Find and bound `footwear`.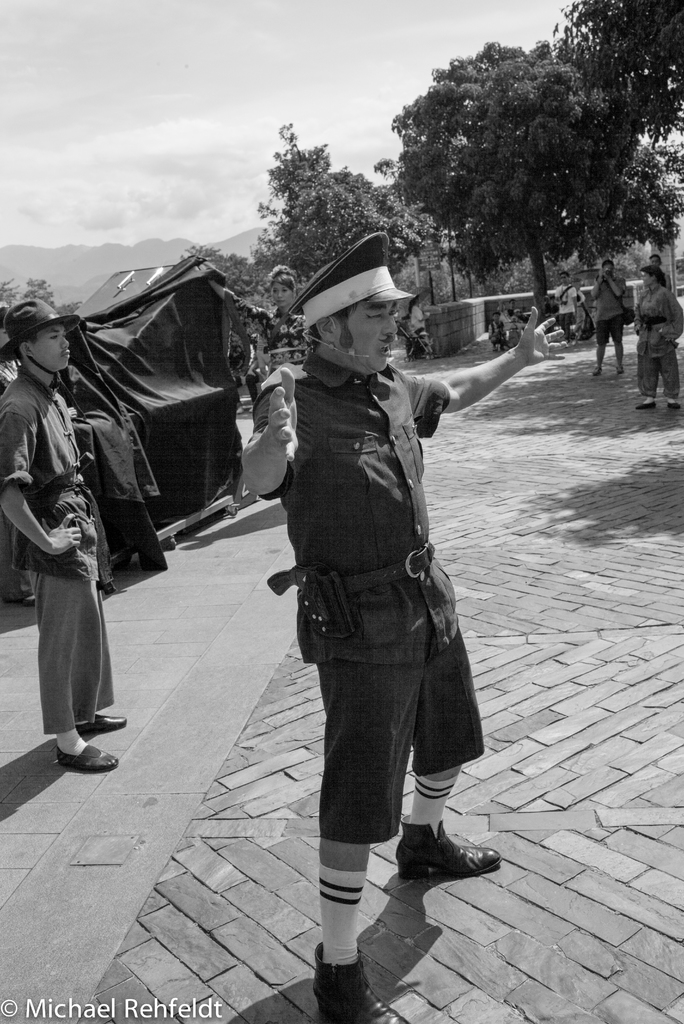
Bound: x1=56, y1=744, x2=119, y2=772.
